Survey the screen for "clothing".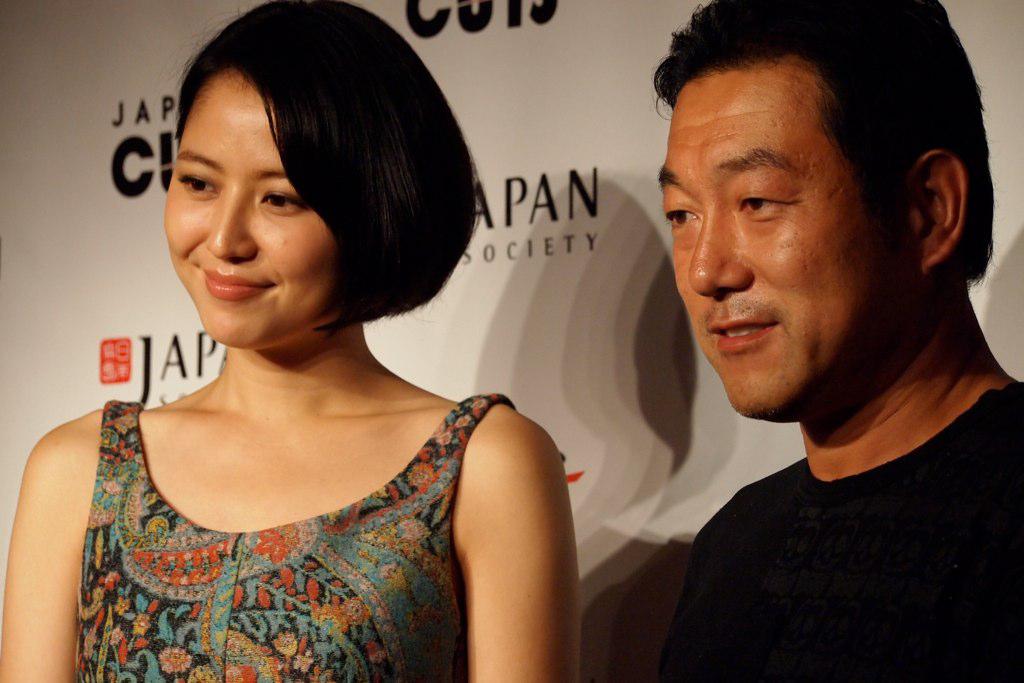
Survey found: 26/347/532/682.
